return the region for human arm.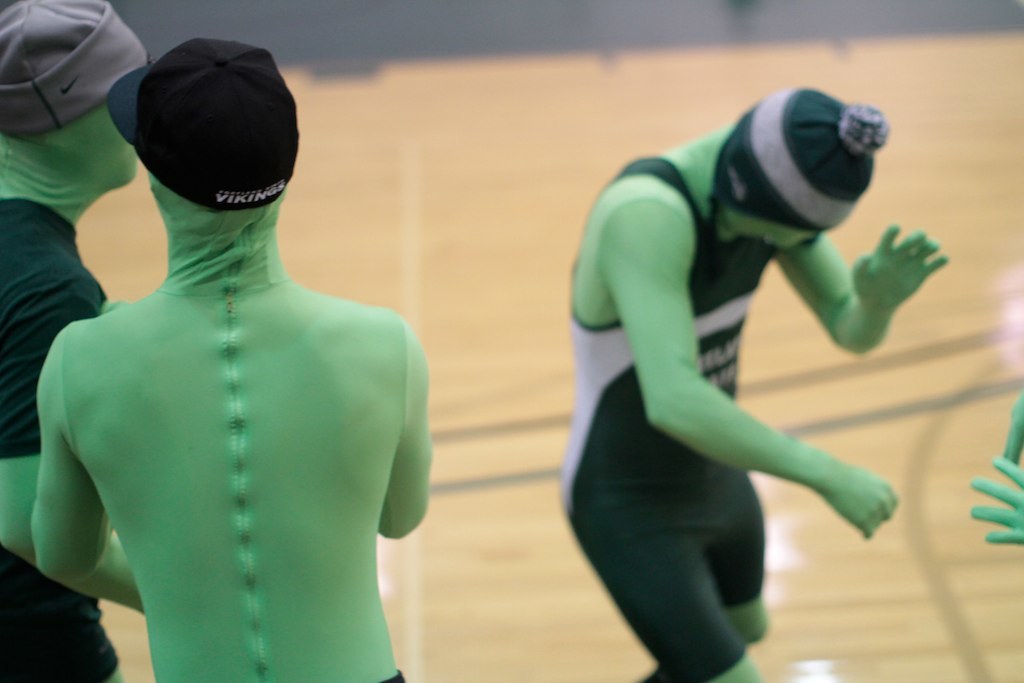
[601,199,898,537].
